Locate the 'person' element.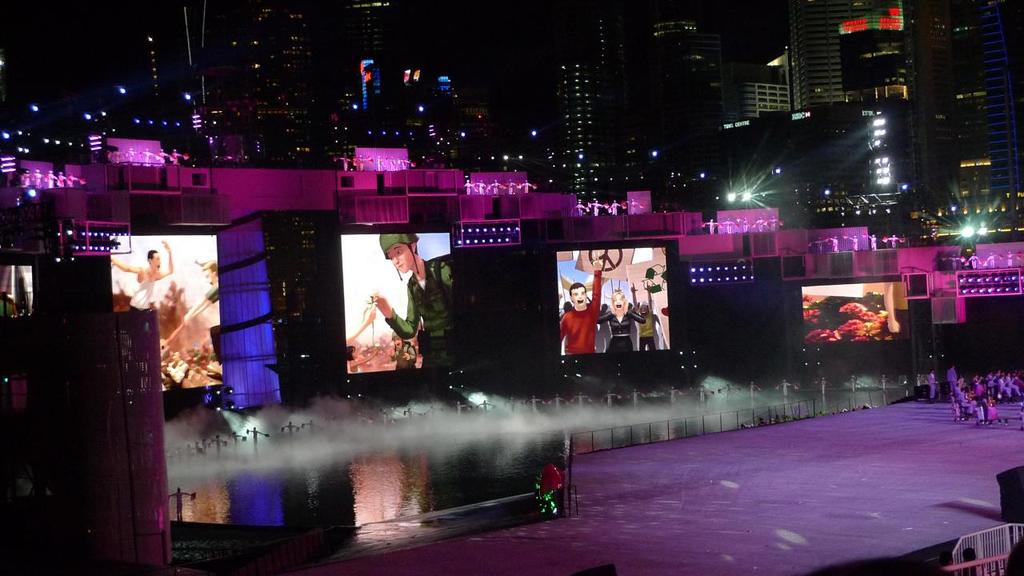
Element bbox: 558/263/602/354.
